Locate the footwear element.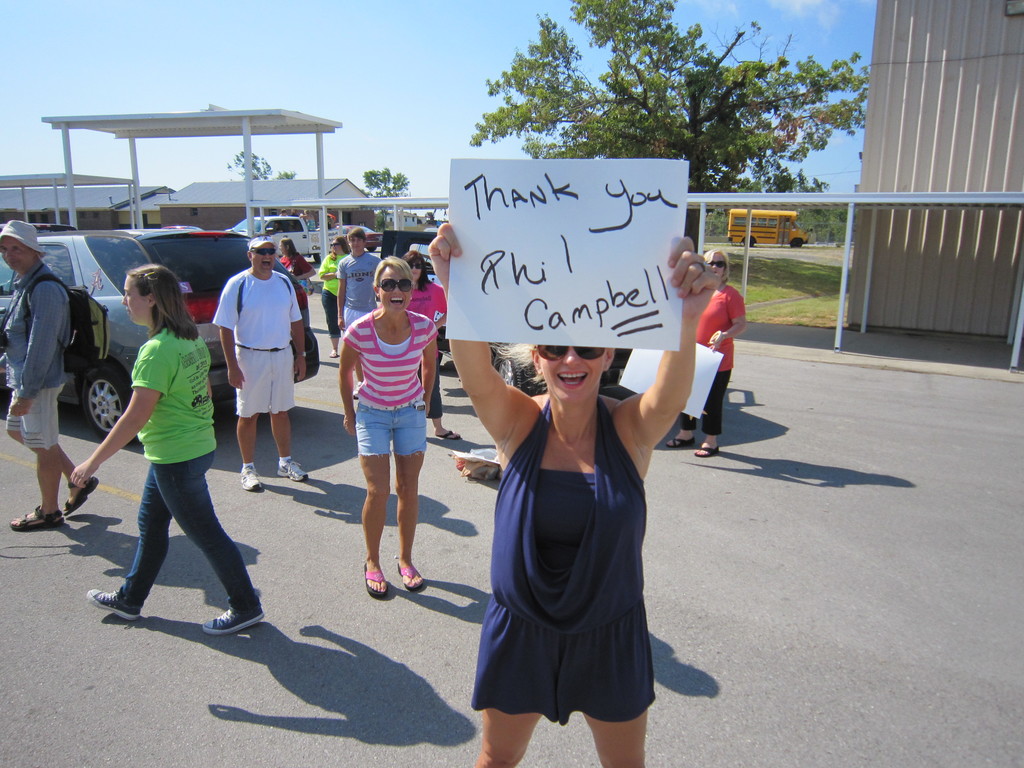
Element bbox: [left=276, top=458, right=310, bottom=482].
